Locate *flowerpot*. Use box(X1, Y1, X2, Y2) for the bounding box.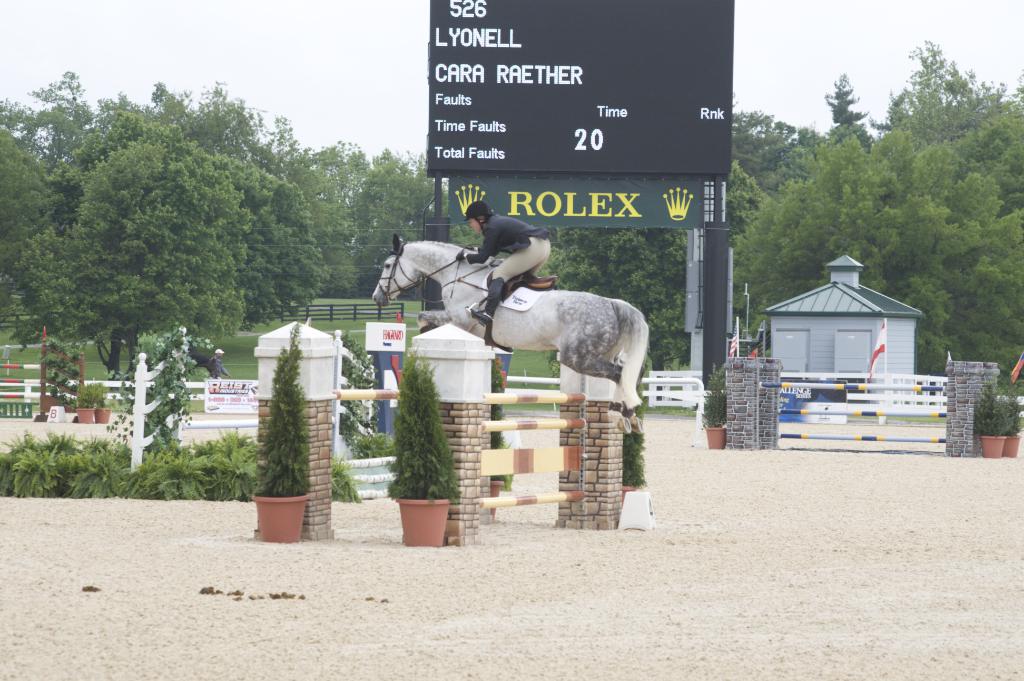
box(396, 497, 449, 546).
